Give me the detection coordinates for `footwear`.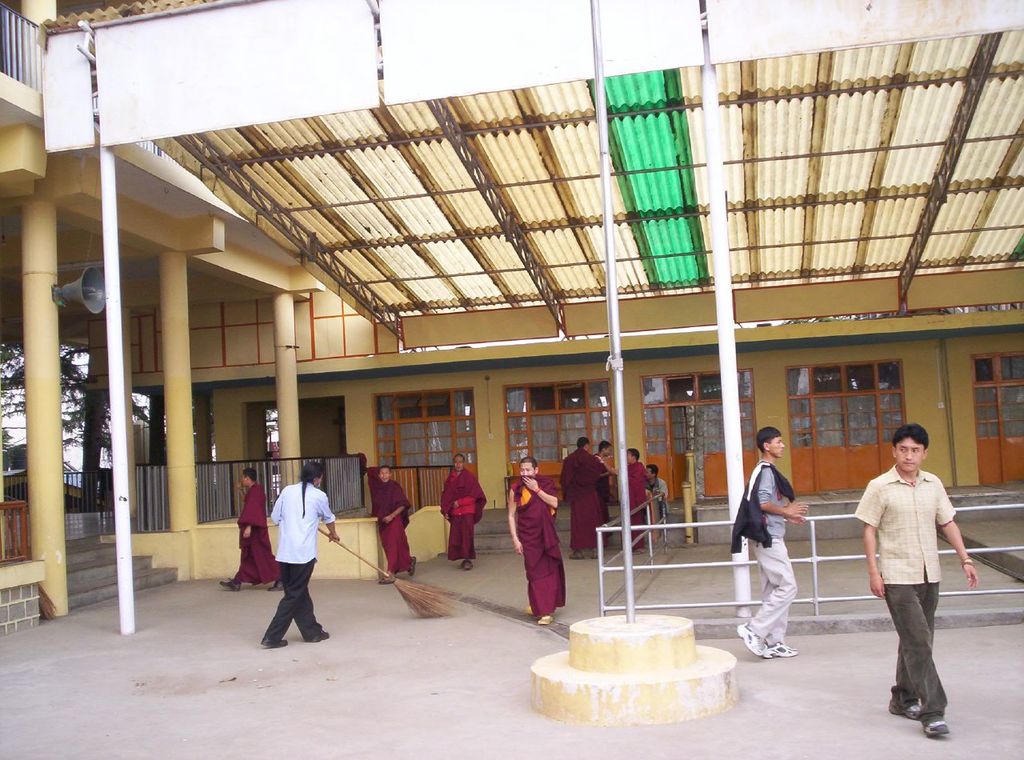
270 578 281 590.
